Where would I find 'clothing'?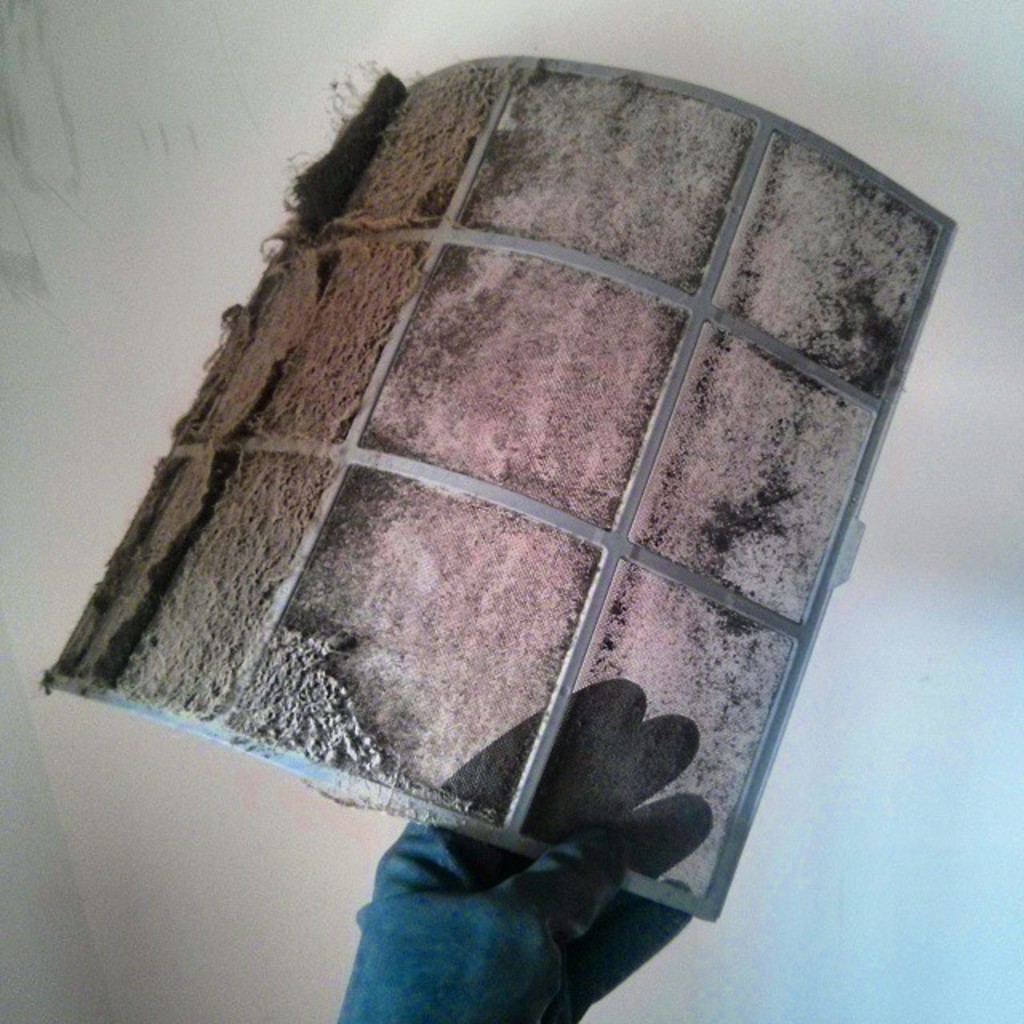
At {"x1": 325, "y1": 674, "x2": 734, "y2": 1022}.
